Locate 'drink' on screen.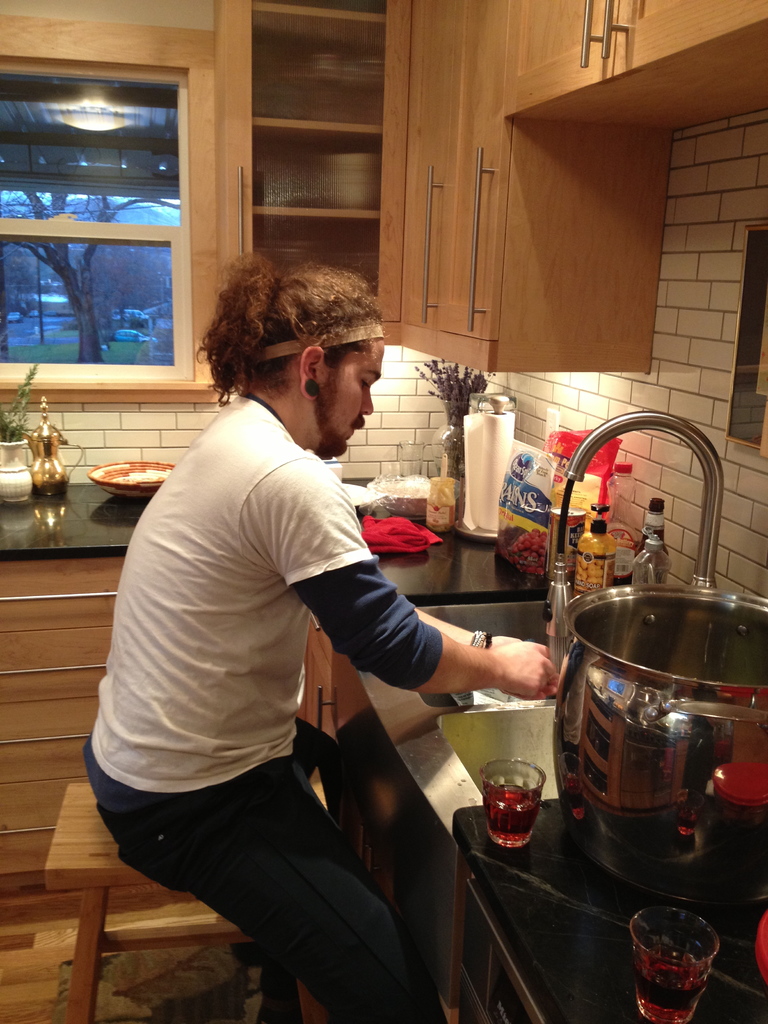
On screen at 477 762 537 839.
